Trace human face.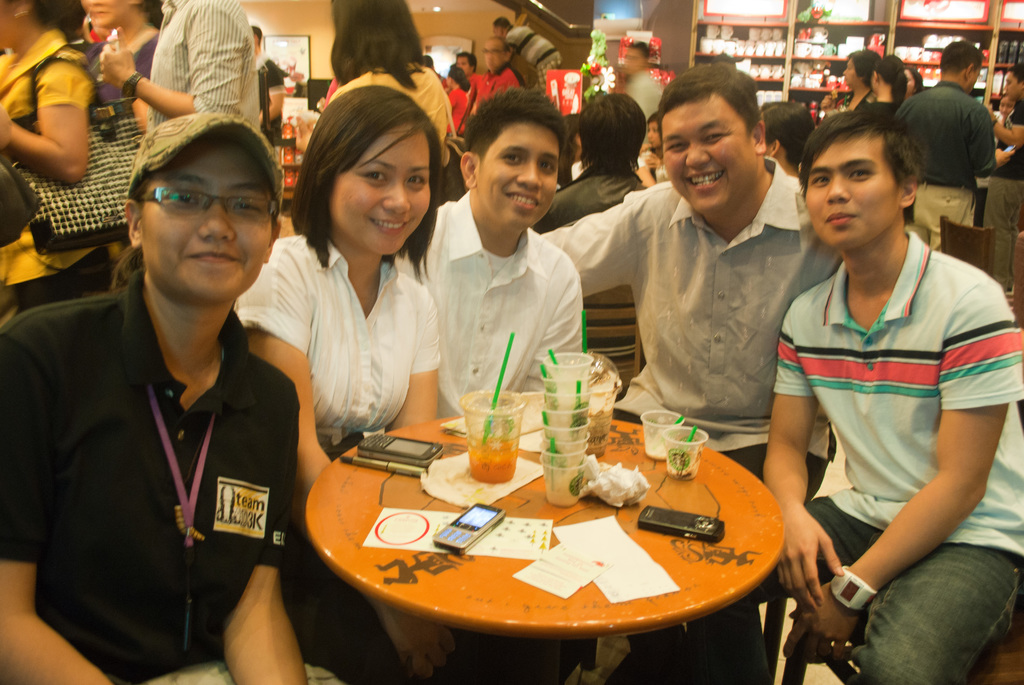
Traced to x1=902 y1=69 x2=916 y2=95.
